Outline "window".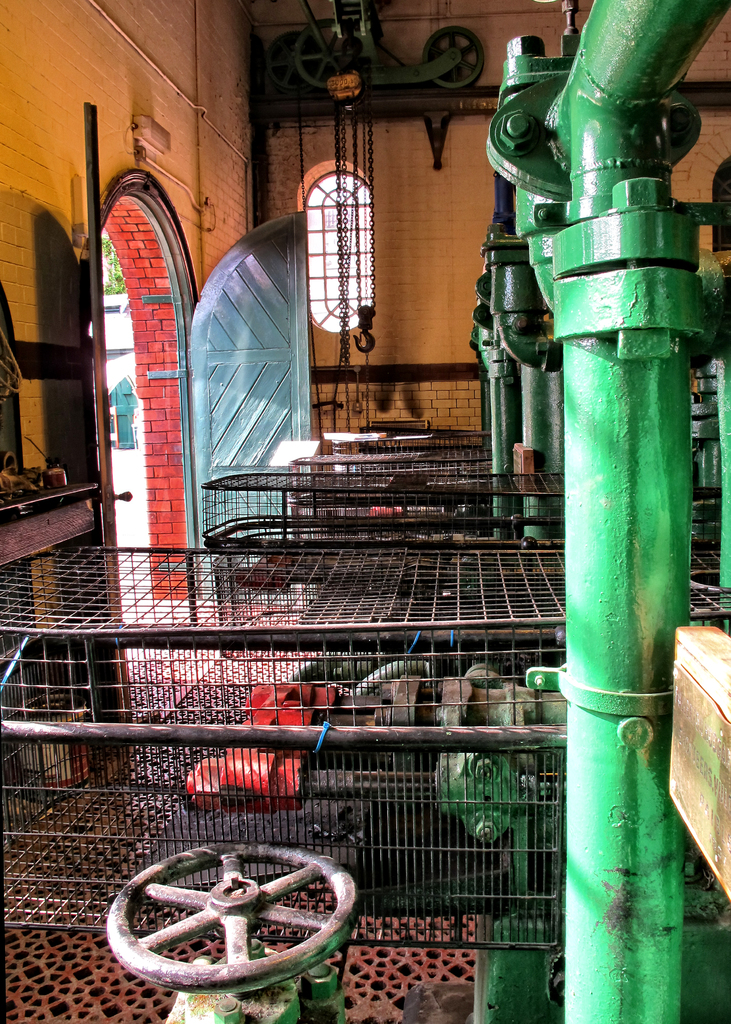
Outline: x1=296 y1=156 x2=381 y2=340.
